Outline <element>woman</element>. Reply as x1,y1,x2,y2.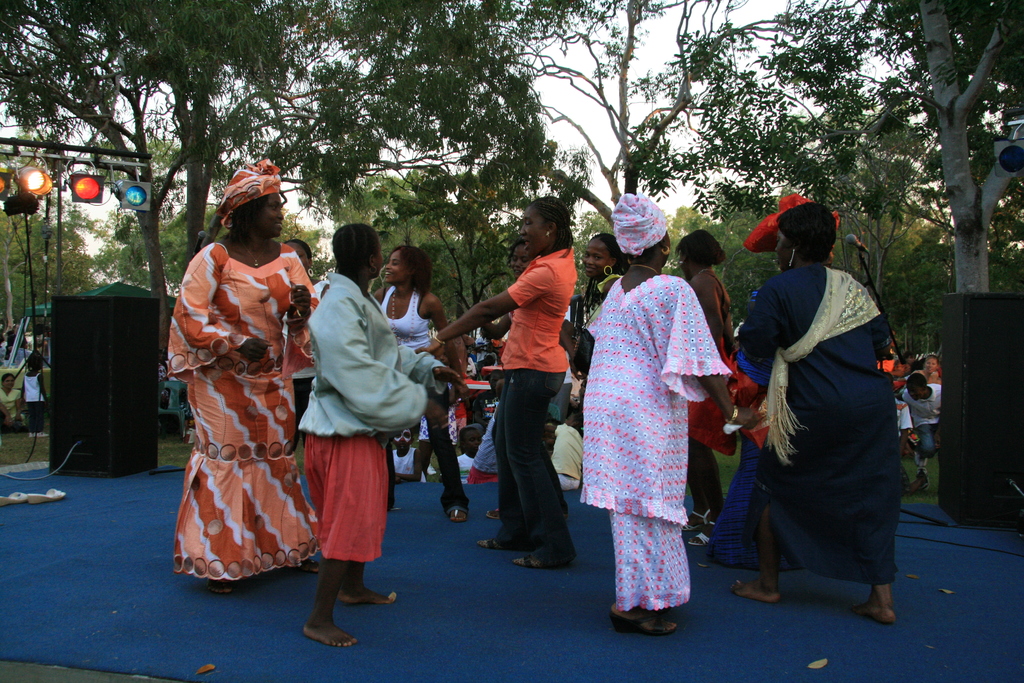
170,164,308,615.
